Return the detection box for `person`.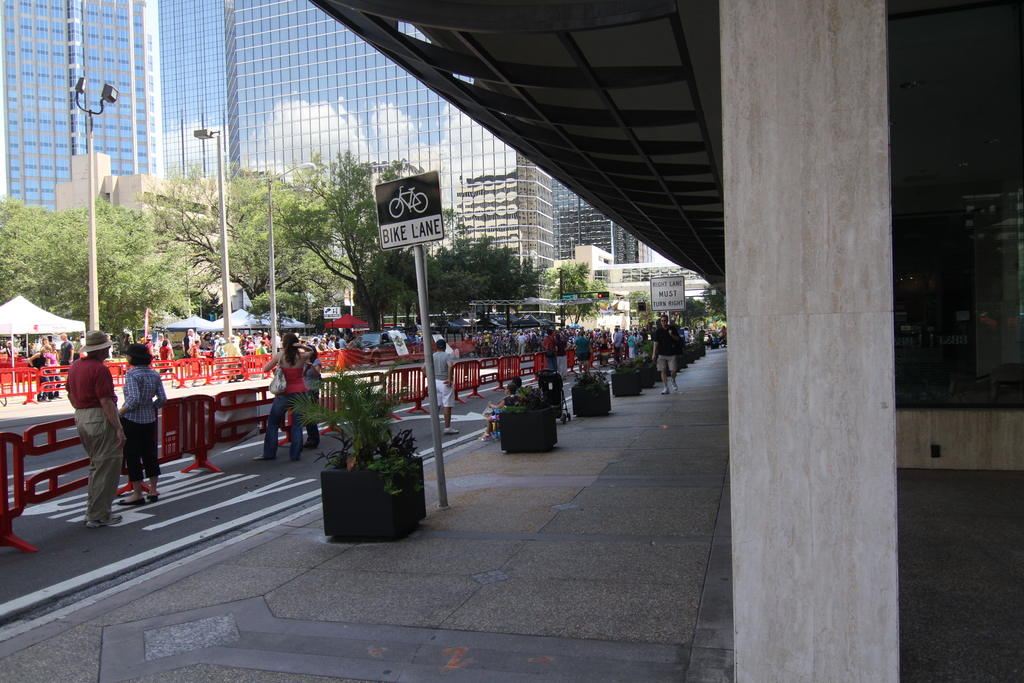
653:314:683:394.
